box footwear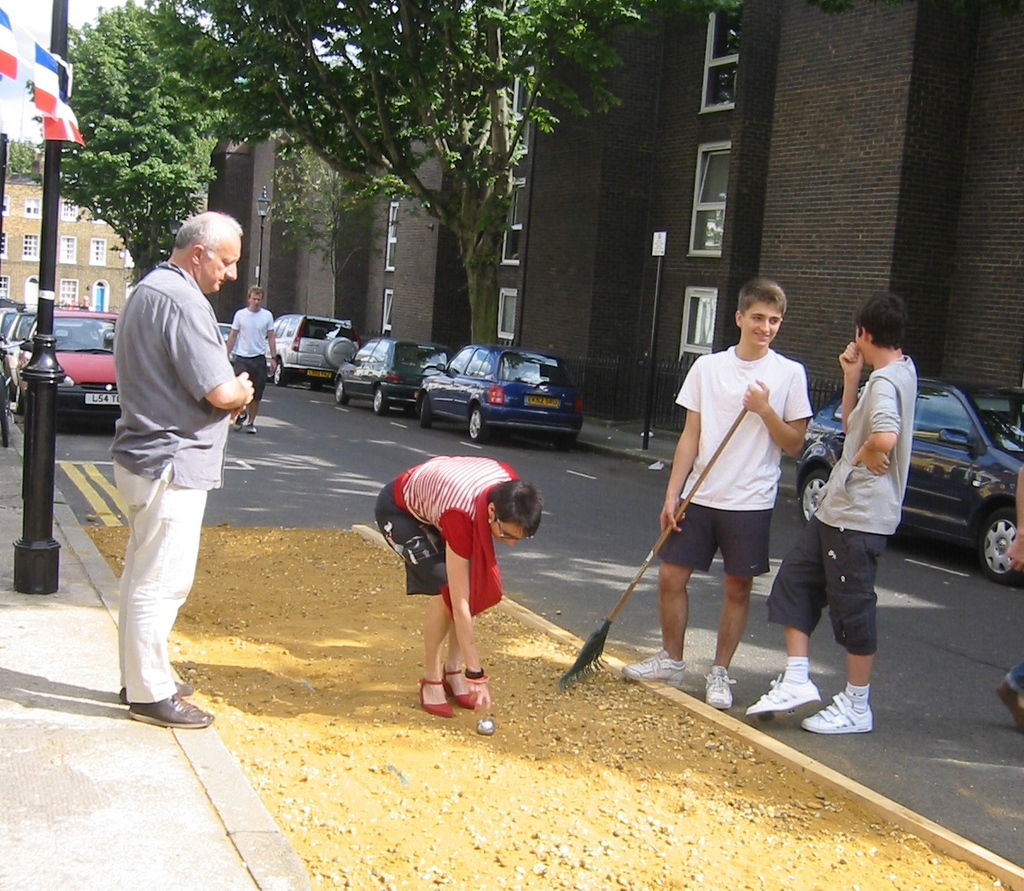
(247, 416, 262, 440)
